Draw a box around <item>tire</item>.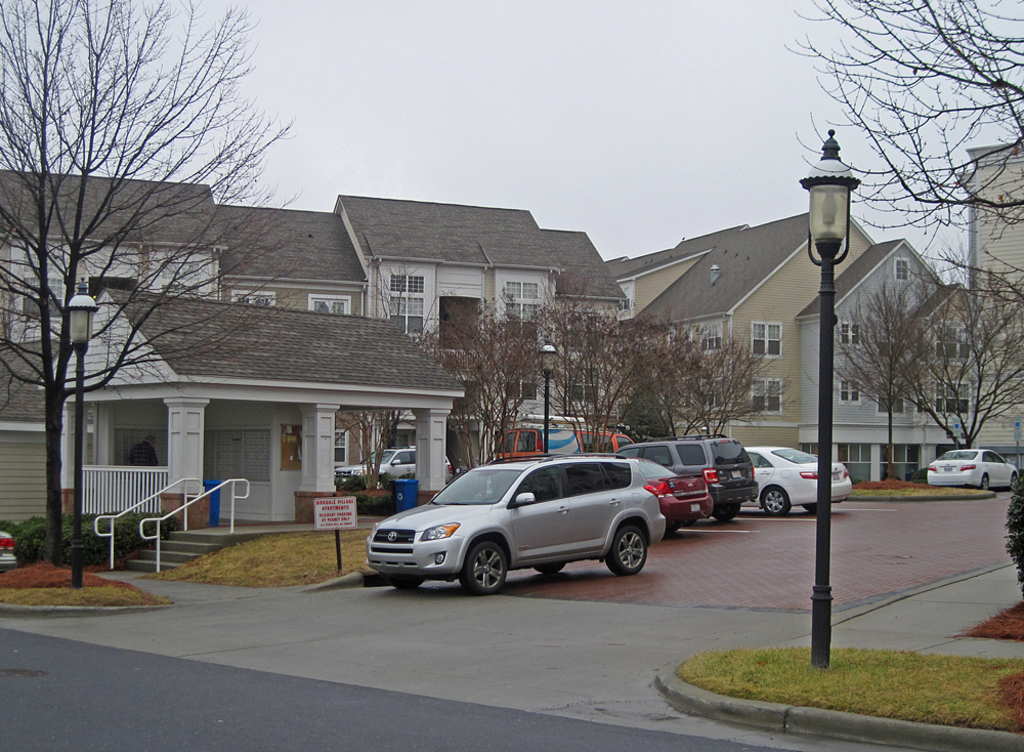
x1=668 y1=519 x2=681 y2=540.
